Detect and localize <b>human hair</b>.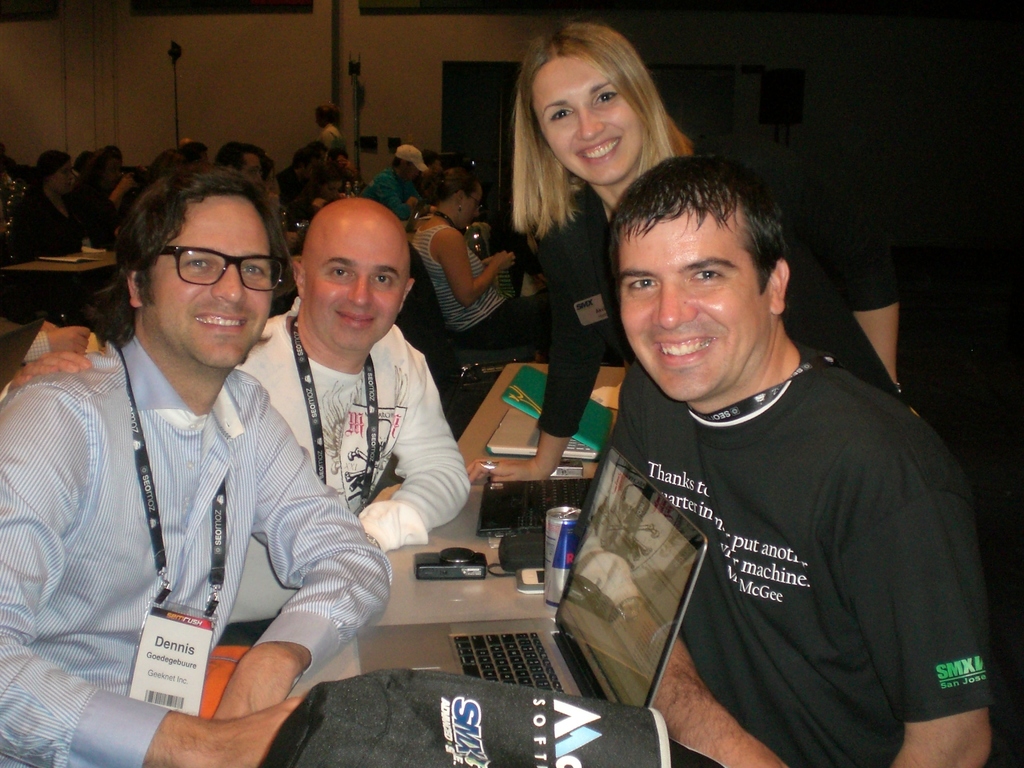
Localized at rect(210, 141, 255, 170).
